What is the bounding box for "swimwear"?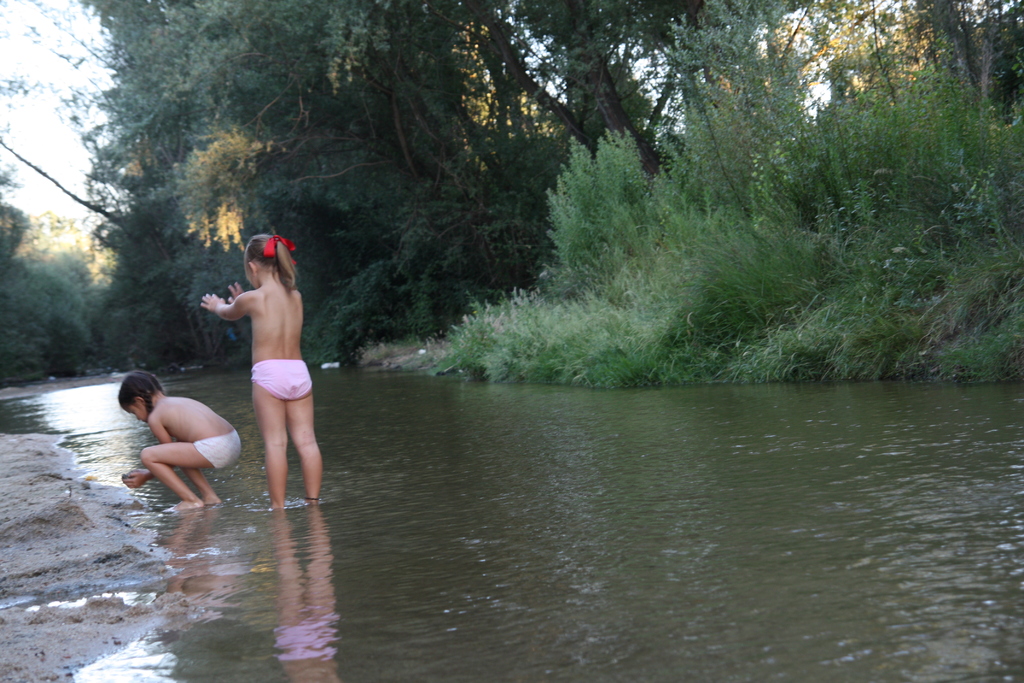
rect(249, 357, 312, 406).
